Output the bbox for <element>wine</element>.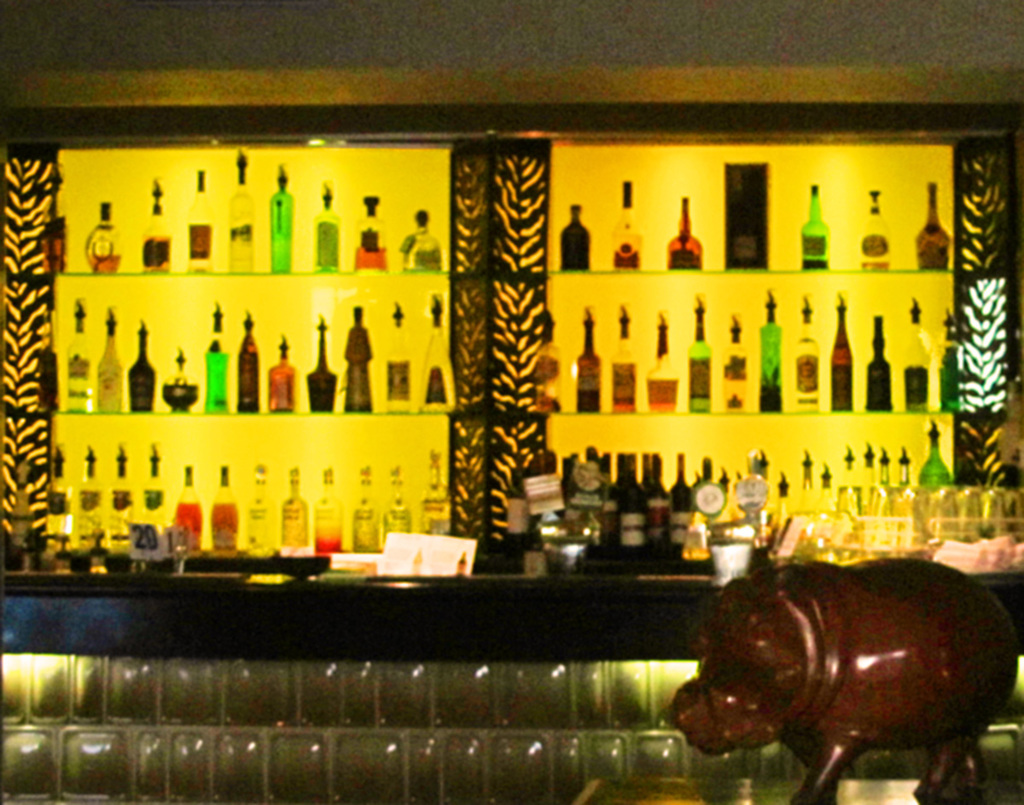
<box>201,457,241,559</box>.
